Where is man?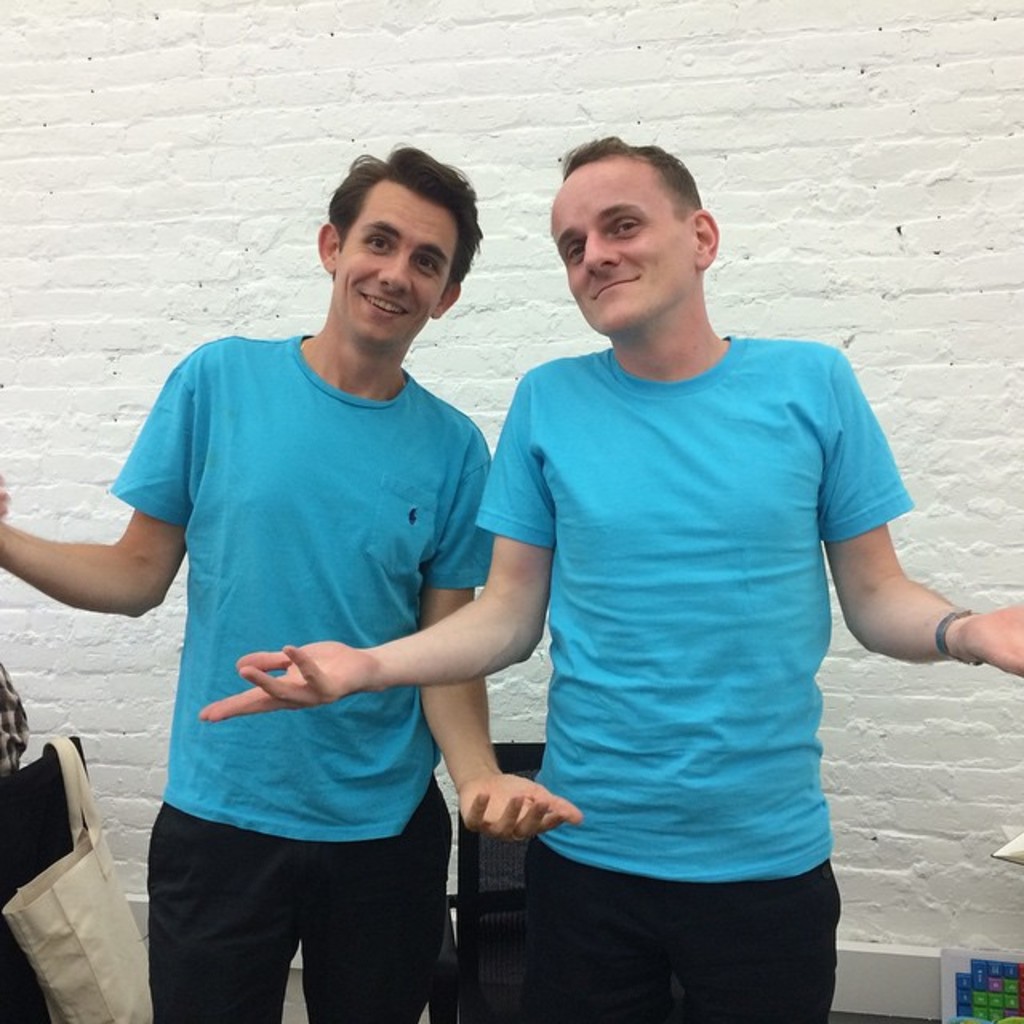
(x1=0, y1=130, x2=589, y2=1021).
